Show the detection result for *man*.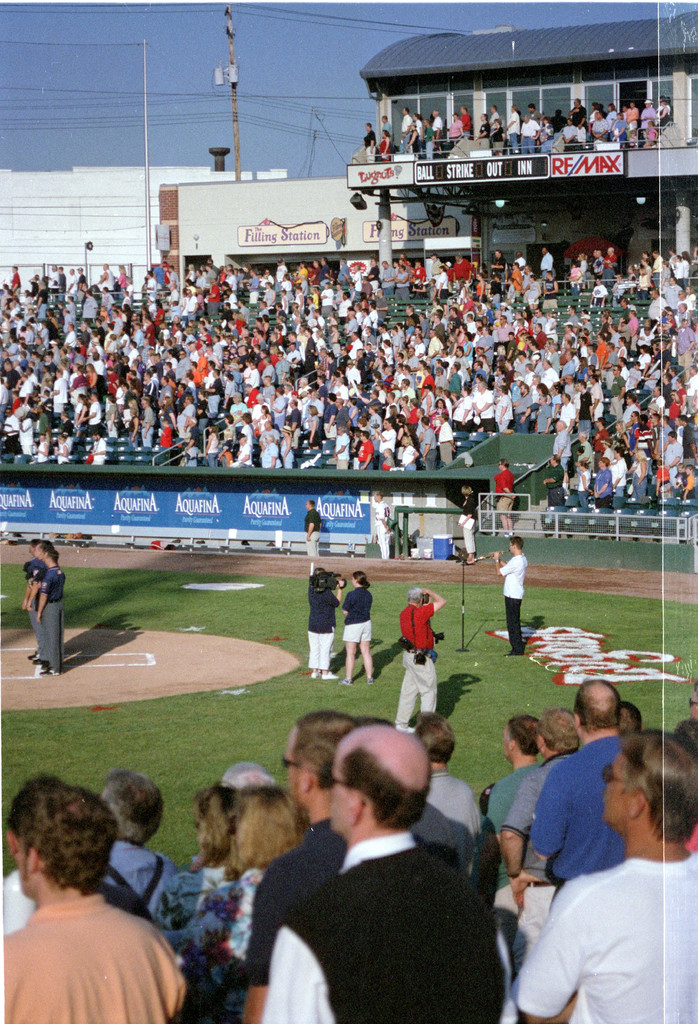
BBox(93, 761, 189, 963).
